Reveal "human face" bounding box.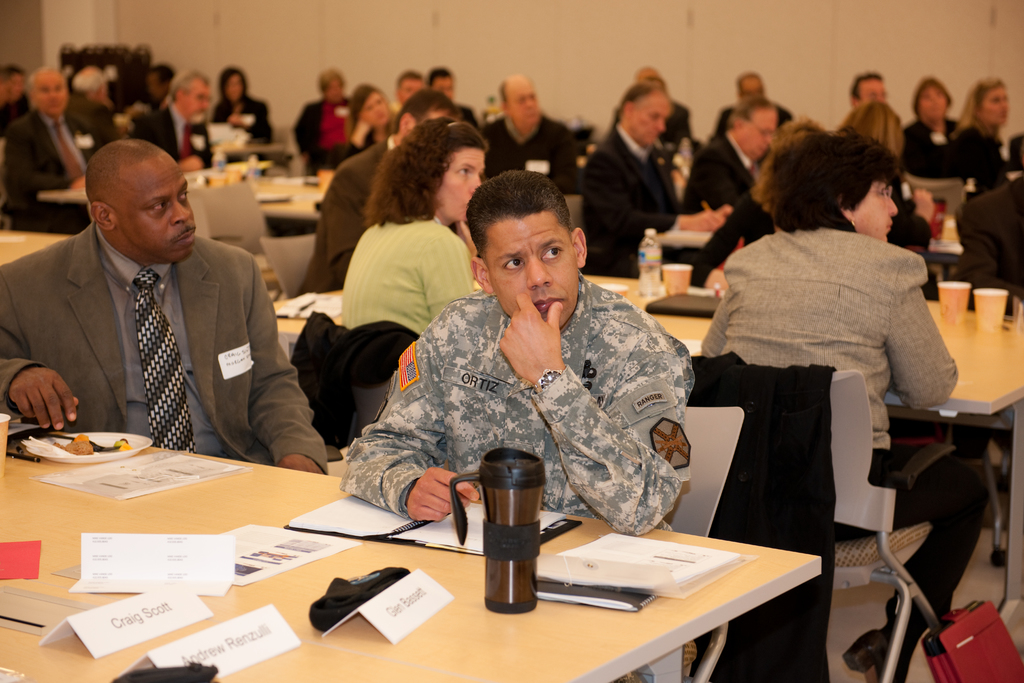
Revealed: select_region(0, 78, 8, 103).
